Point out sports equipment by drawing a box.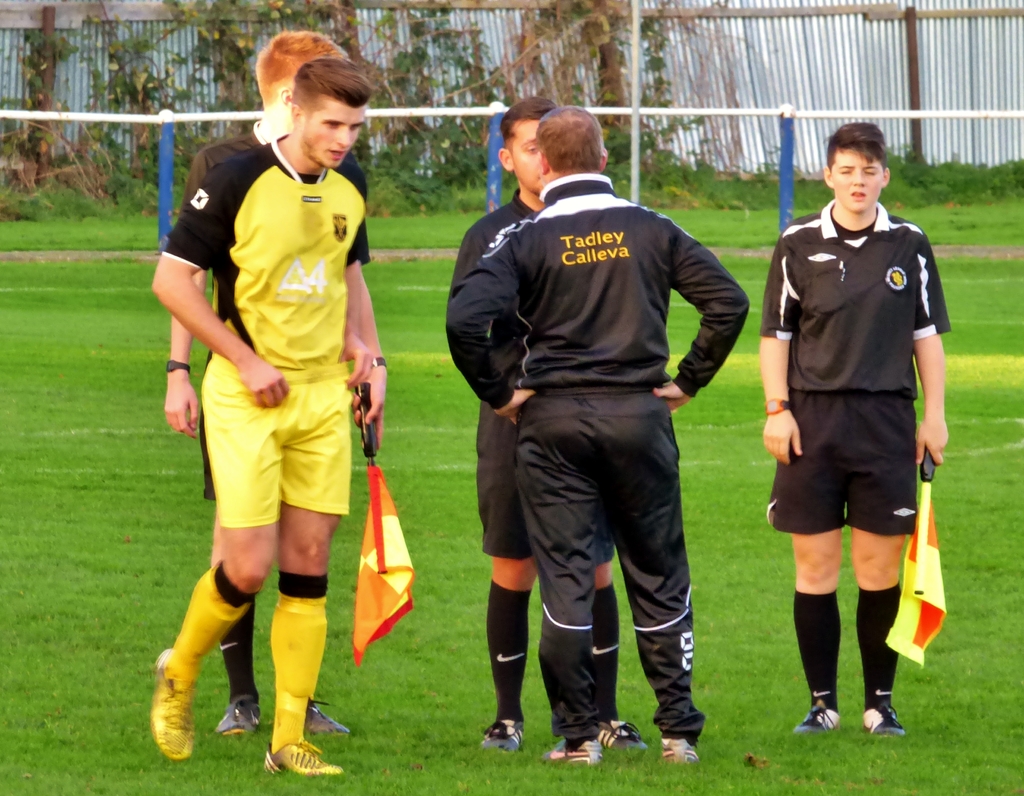
[593,720,650,750].
